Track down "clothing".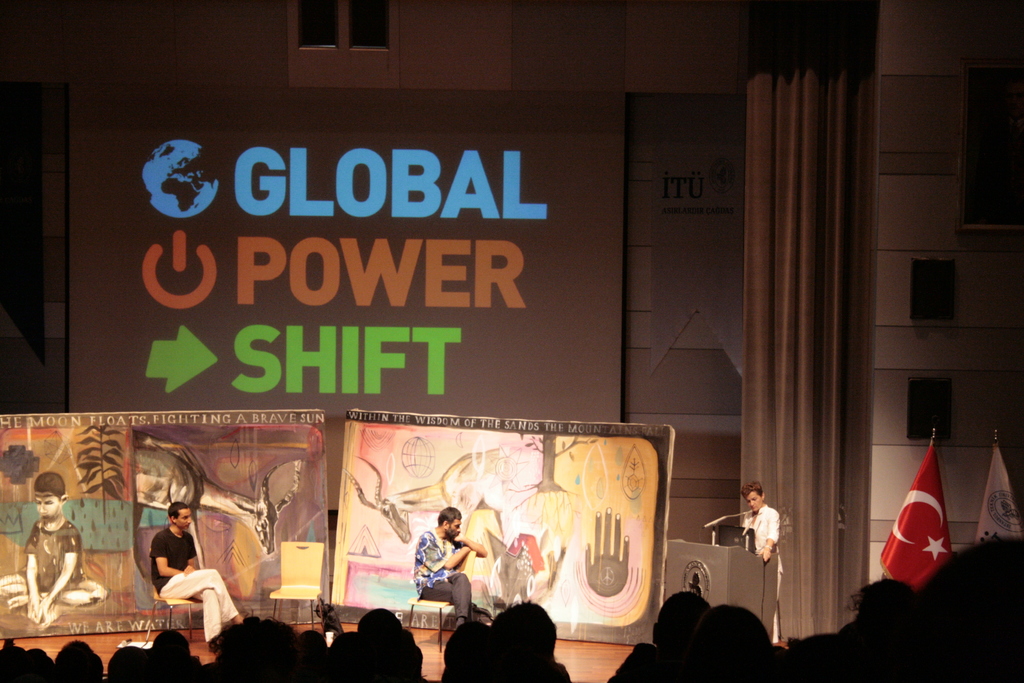
Tracked to locate(740, 506, 785, 602).
